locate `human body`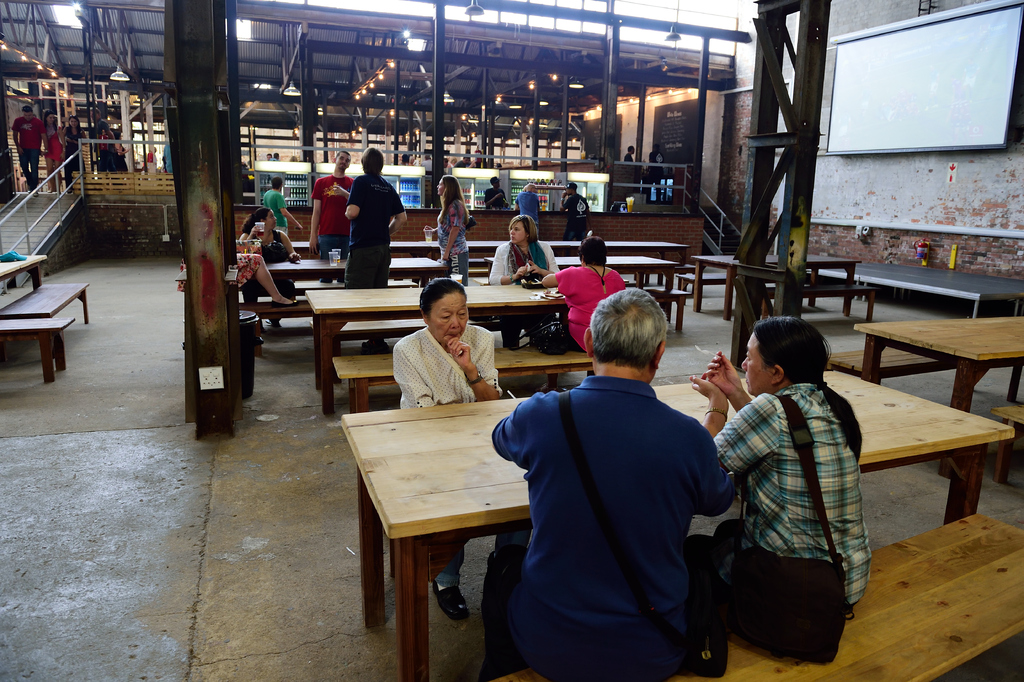
BBox(394, 278, 504, 619)
